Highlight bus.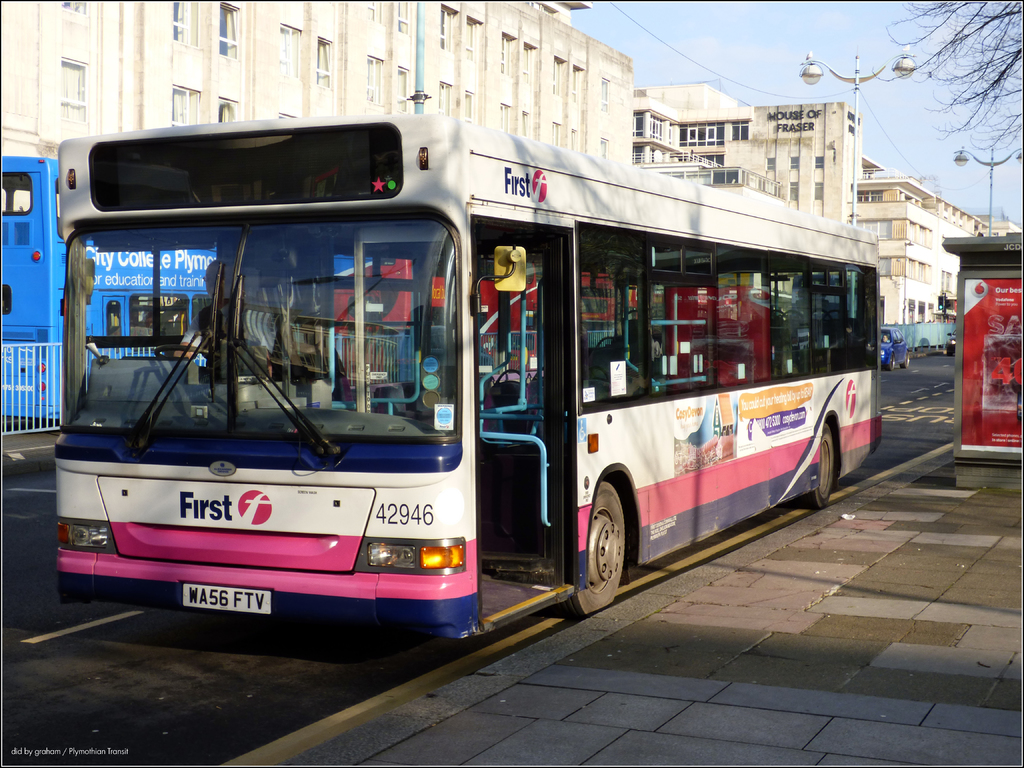
Highlighted region: x1=330 y1=254 x2=641 y2=385.
